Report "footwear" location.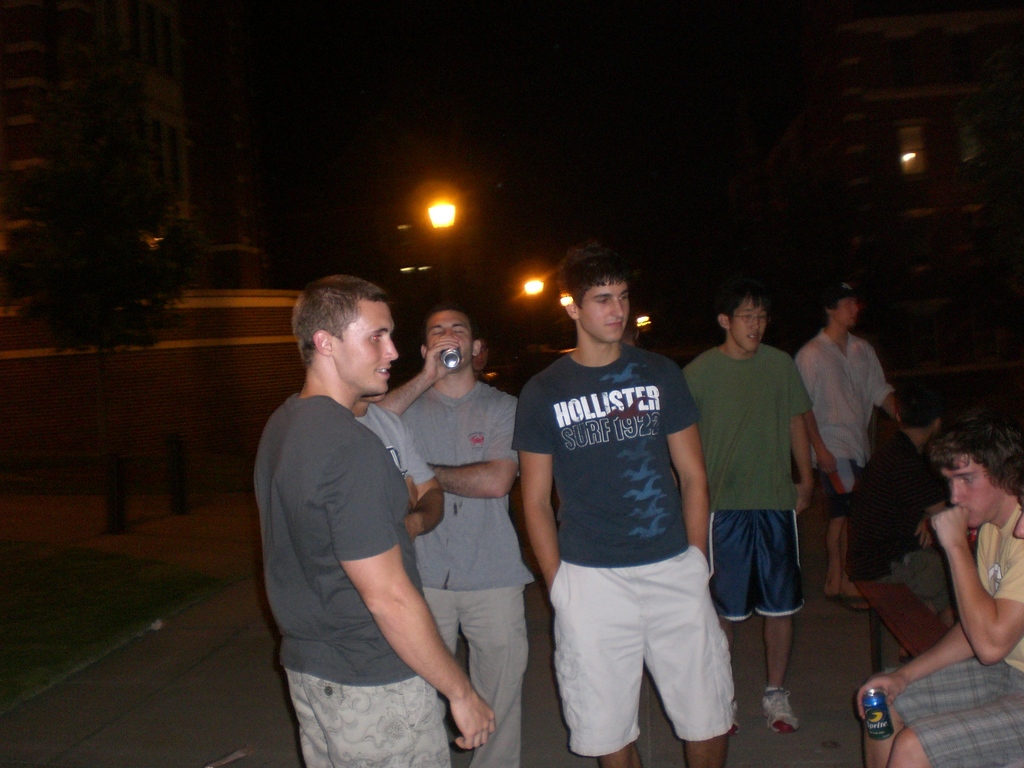
Report: bbox=[759, 688, 801, 735].
